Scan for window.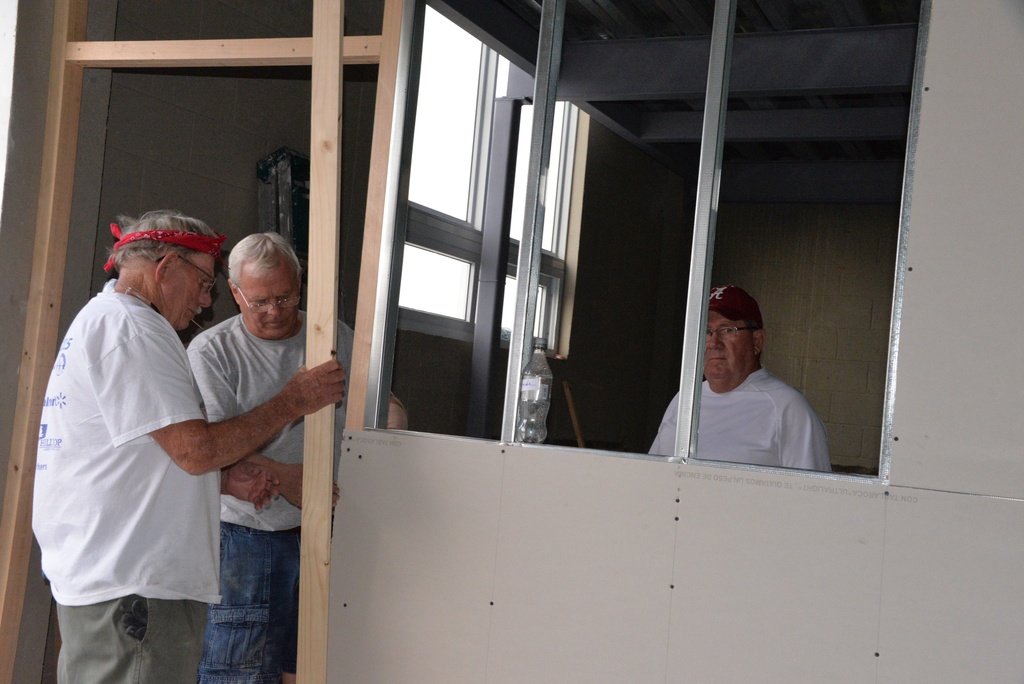
Scan result: bbox=[359, 0, 729, 465].
